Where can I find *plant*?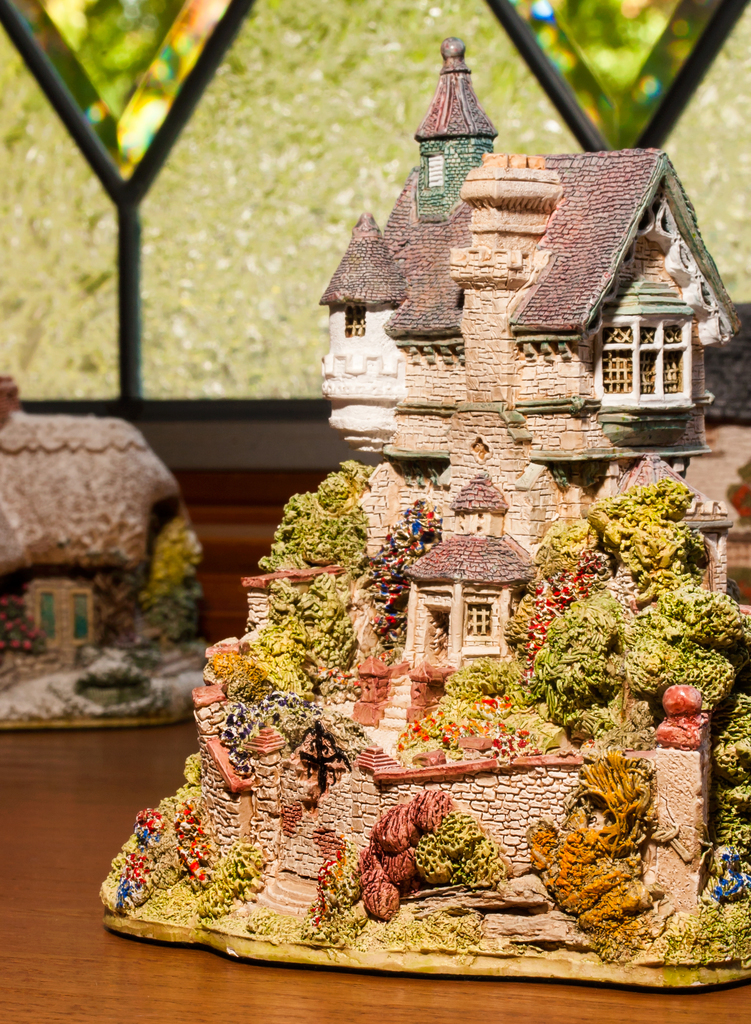
You can find it at (545,691,727,952).
